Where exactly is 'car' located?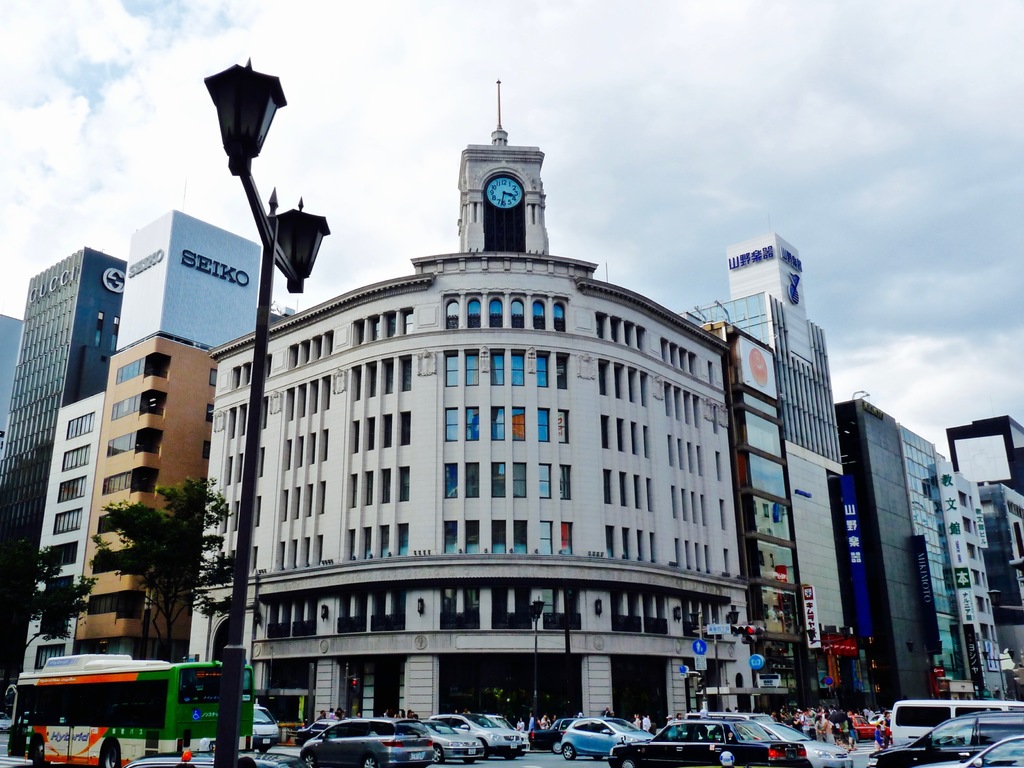
Its bounding box is [x1=123, y1=757, x2=275, y2=767].
